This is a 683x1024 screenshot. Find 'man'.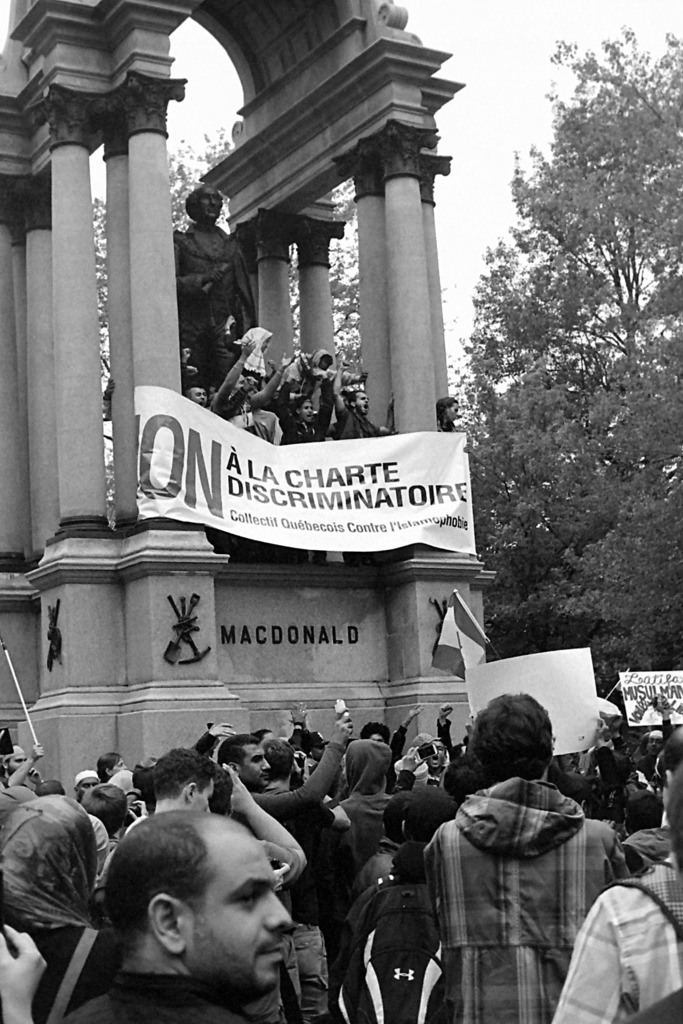
Bounding box: (324, 372, 394, 438).
